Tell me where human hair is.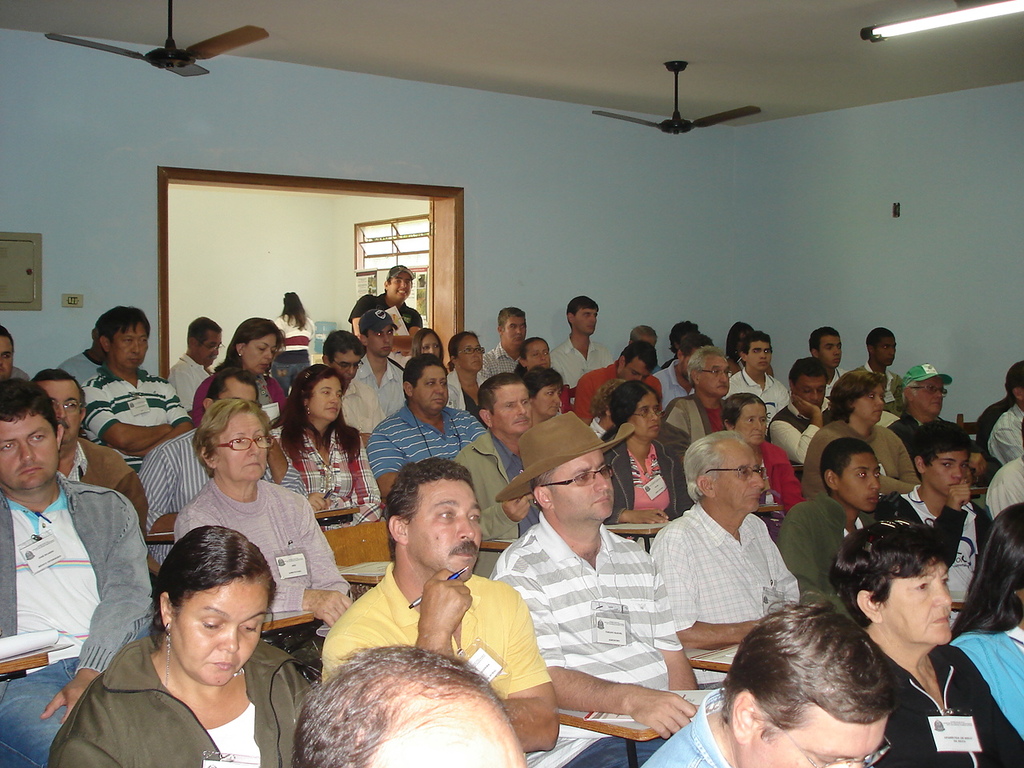
human hair is at [left=866, top=326, right=893, bottom=354].
